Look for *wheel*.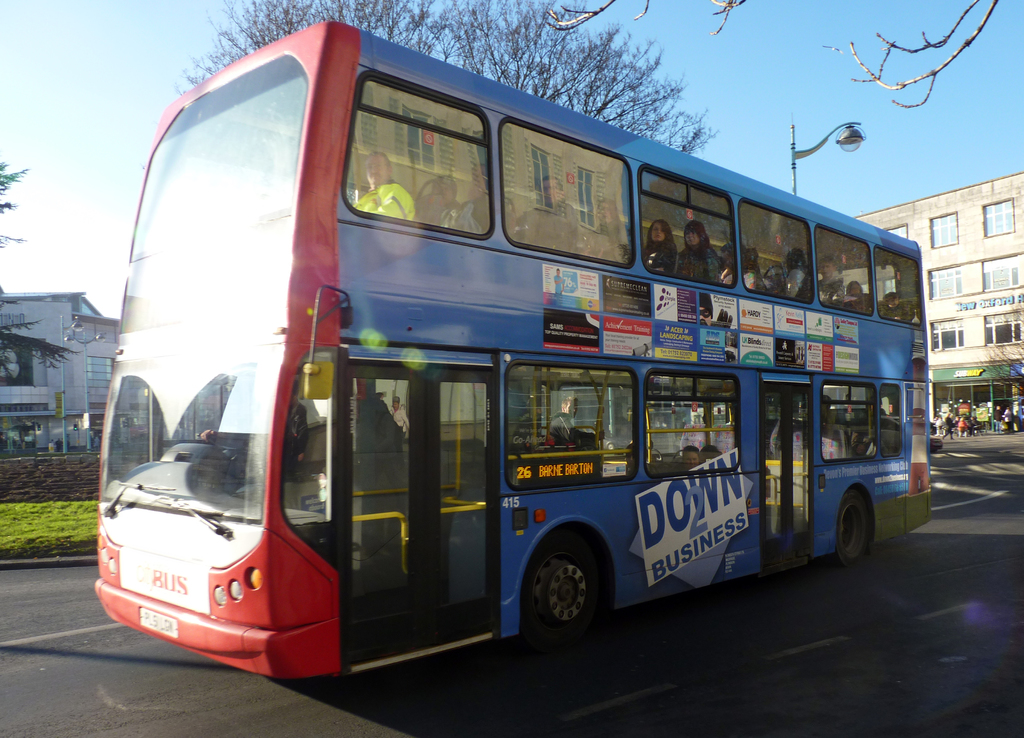
Found: 521/547/611/644.
